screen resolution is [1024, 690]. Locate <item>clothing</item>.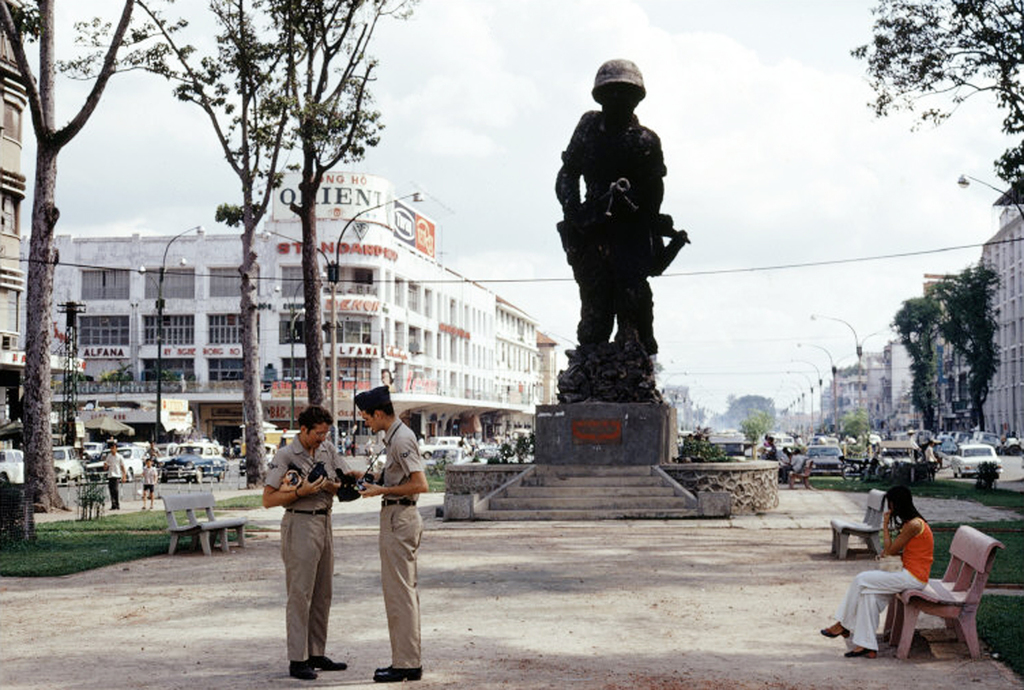
locate(266, 438, 335, 666).
